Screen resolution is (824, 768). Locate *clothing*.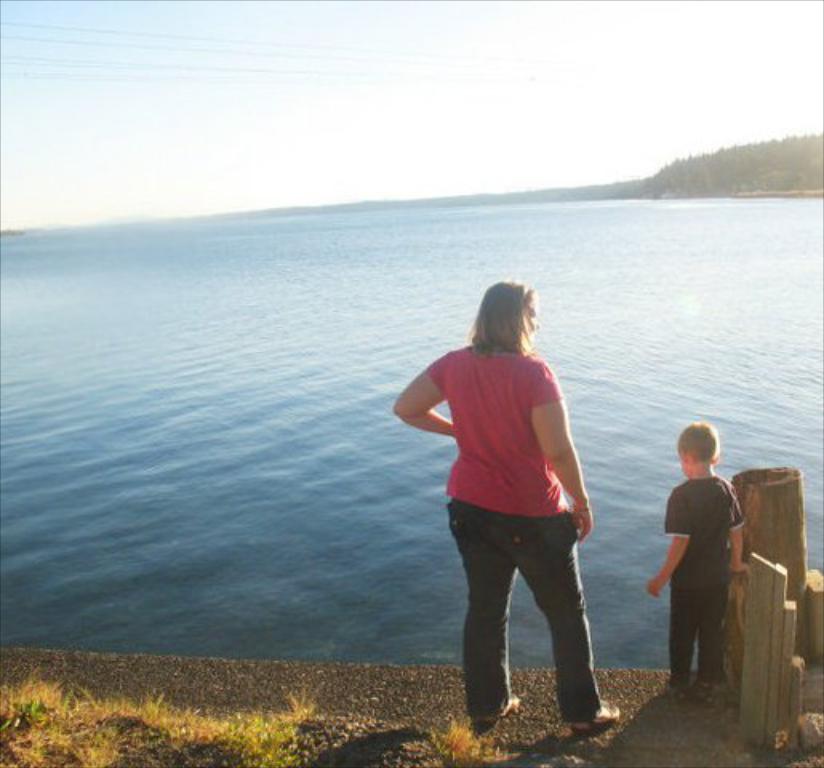
(left=421, top=330, right=600, bottom=674).
